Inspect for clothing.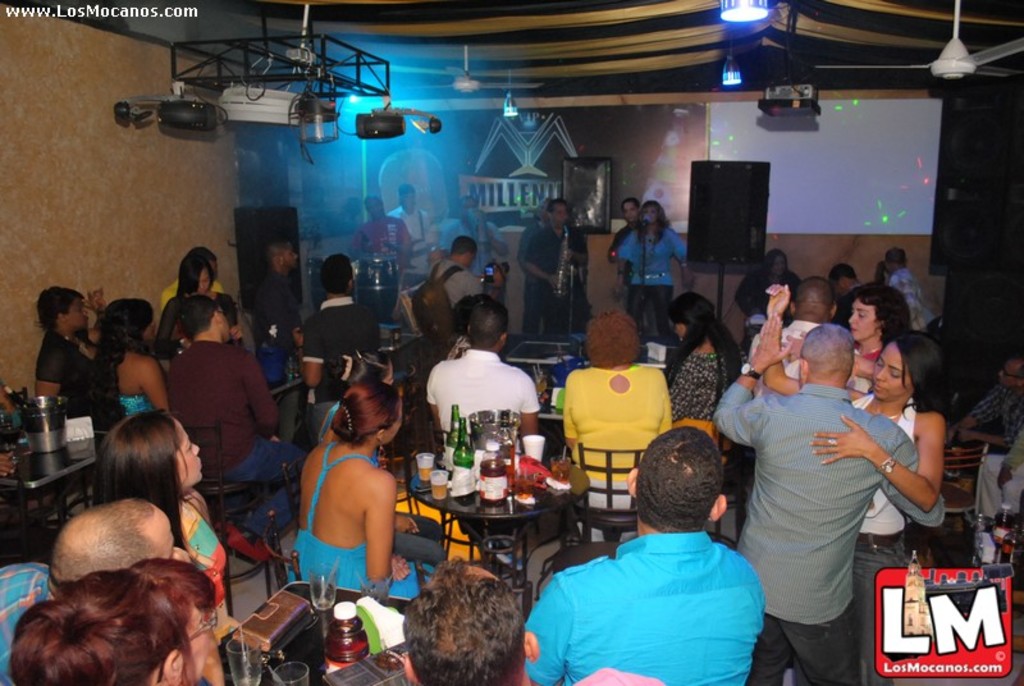
Inspection: x1=570 y1=349 x2=678 y2=504.
